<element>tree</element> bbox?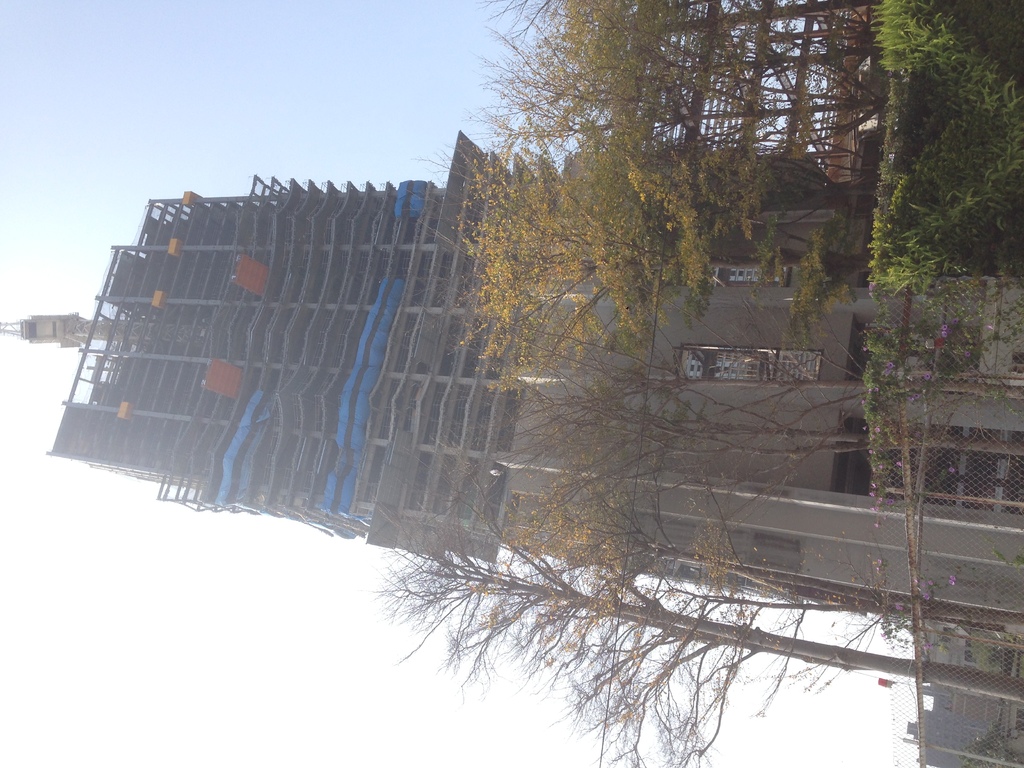
locate(454, 445, 1023, 645)
